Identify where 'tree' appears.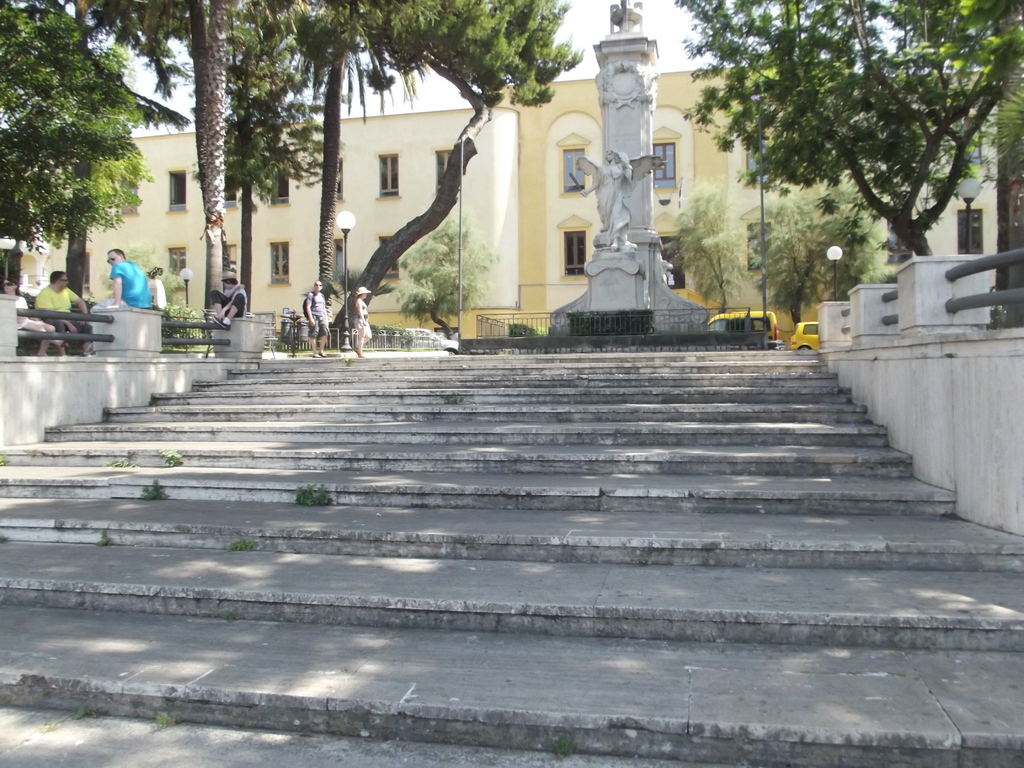
Appears at (669,0,1023,258).
